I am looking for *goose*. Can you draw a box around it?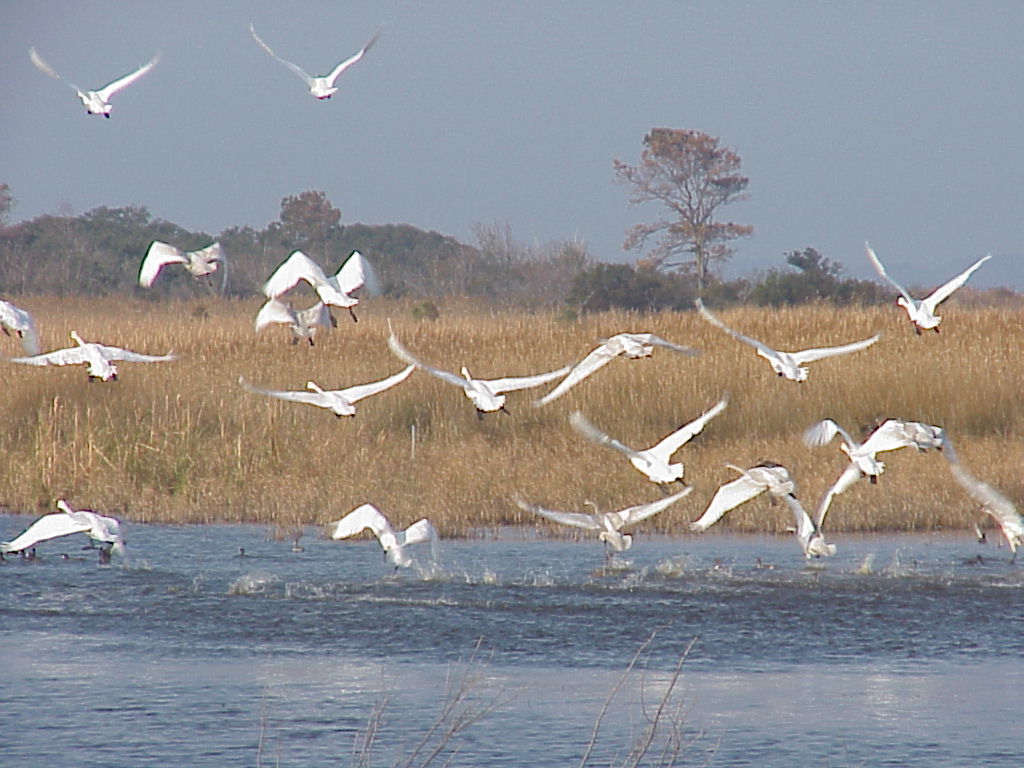
Sure, the bounding box is BBox(685, 303, 872, 383).
